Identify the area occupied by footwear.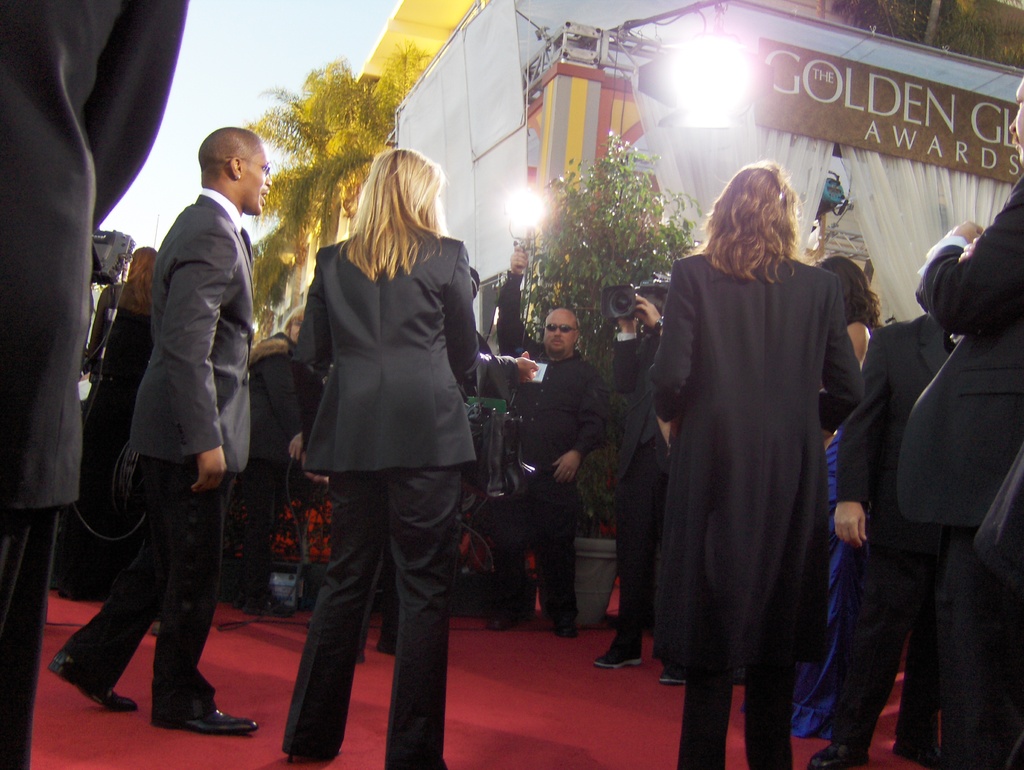
Area: locate(48, 650, 138, 712).
